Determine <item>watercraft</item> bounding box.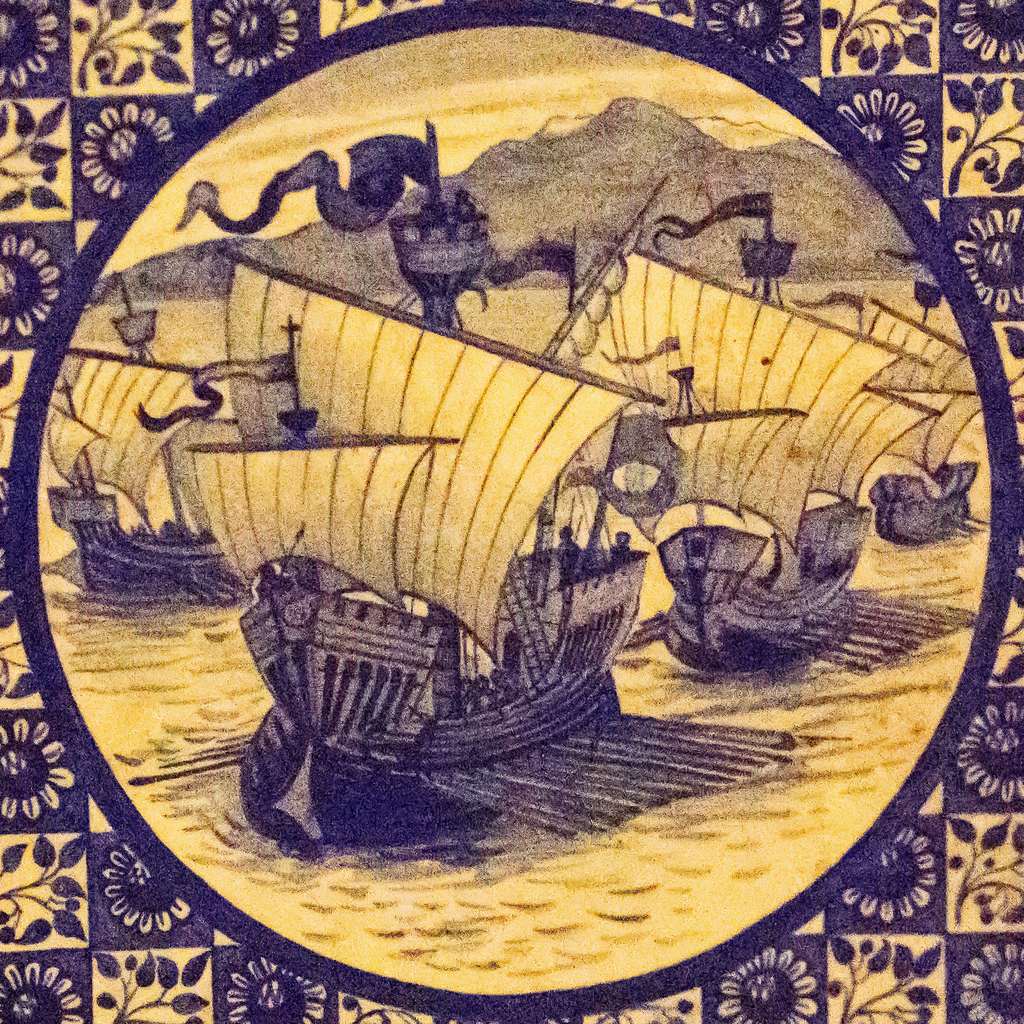
Determined: bbox(188, 250, 663, 847).
